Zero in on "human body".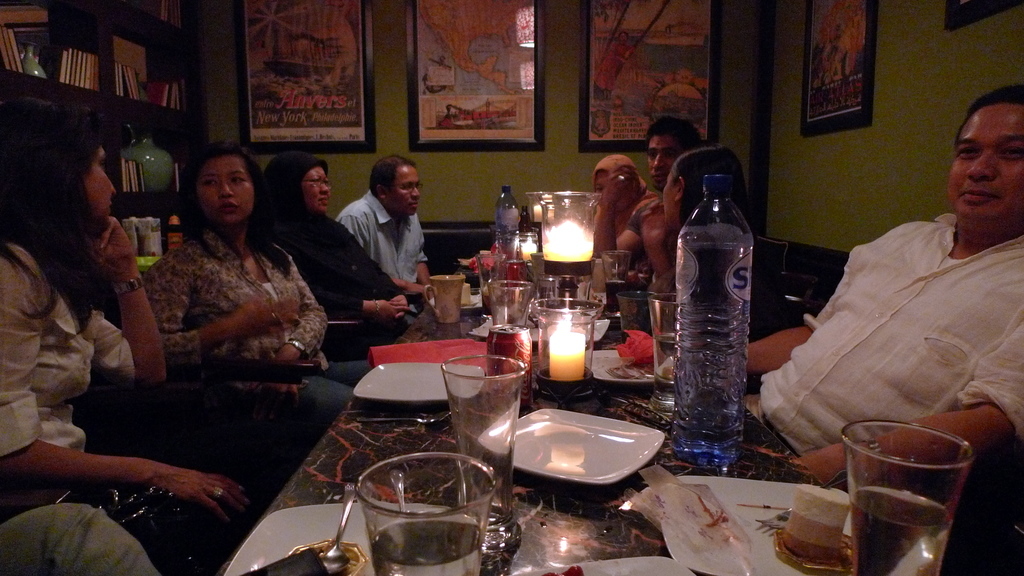
Zeroed in: <box>7,109,208,549</box>.
